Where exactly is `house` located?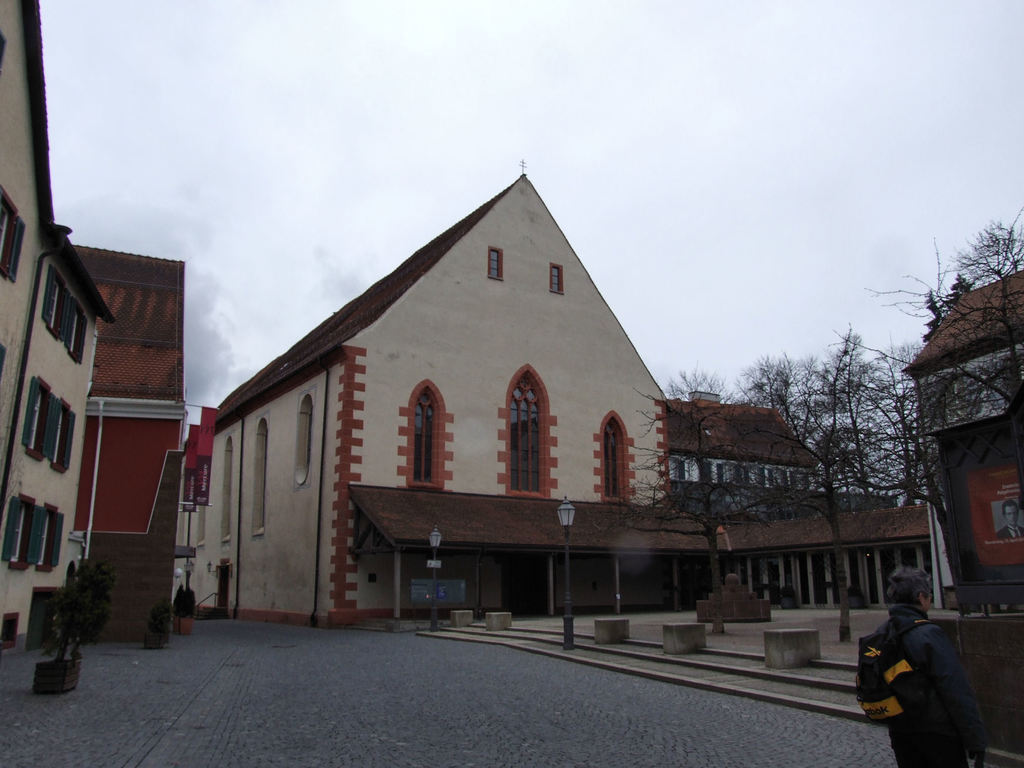
Its bounding box is BBox(171, 173, 668, 627).
